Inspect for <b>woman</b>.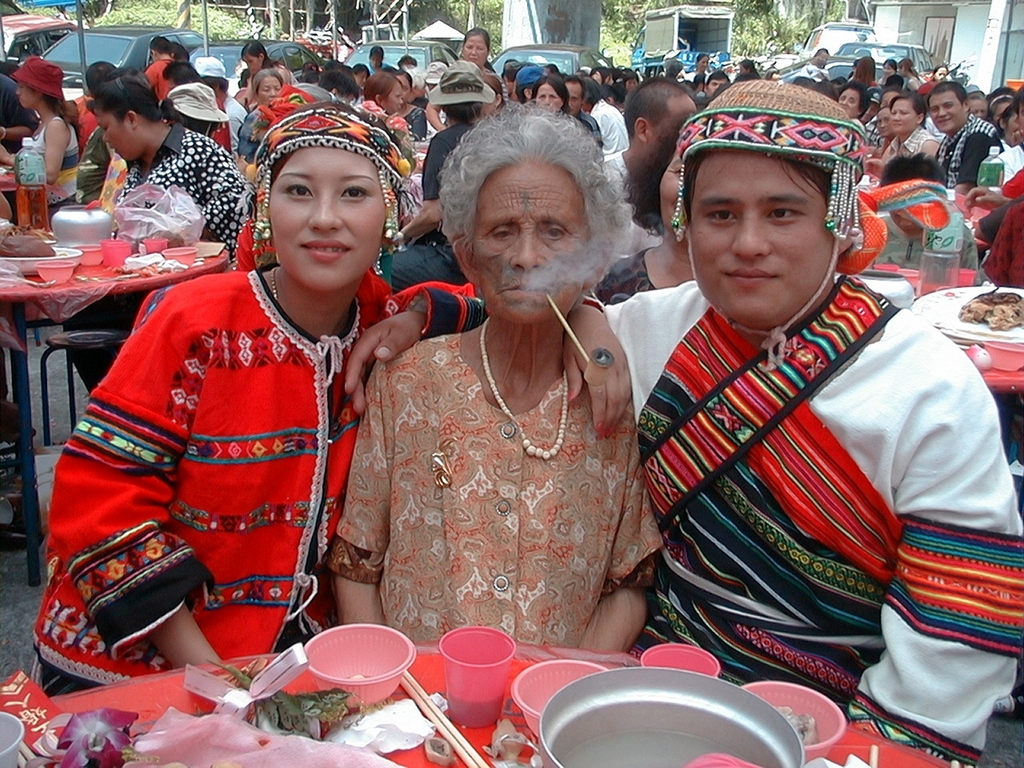
Inspection: 367,45,392,74.
